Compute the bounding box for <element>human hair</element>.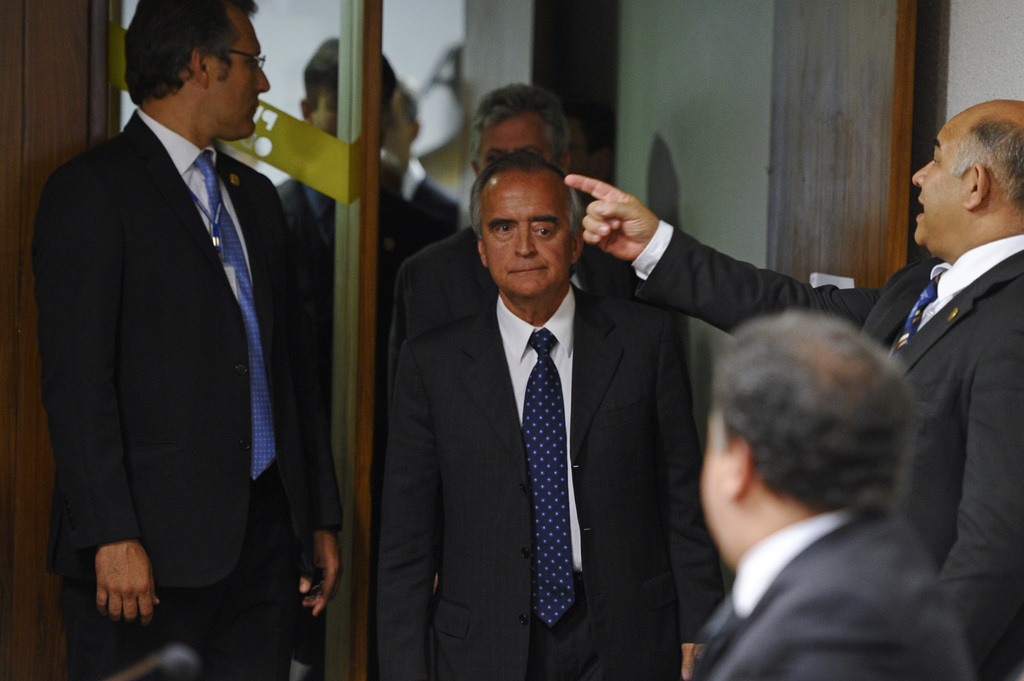
[left=397, top=76, right=419, bottom=127].
